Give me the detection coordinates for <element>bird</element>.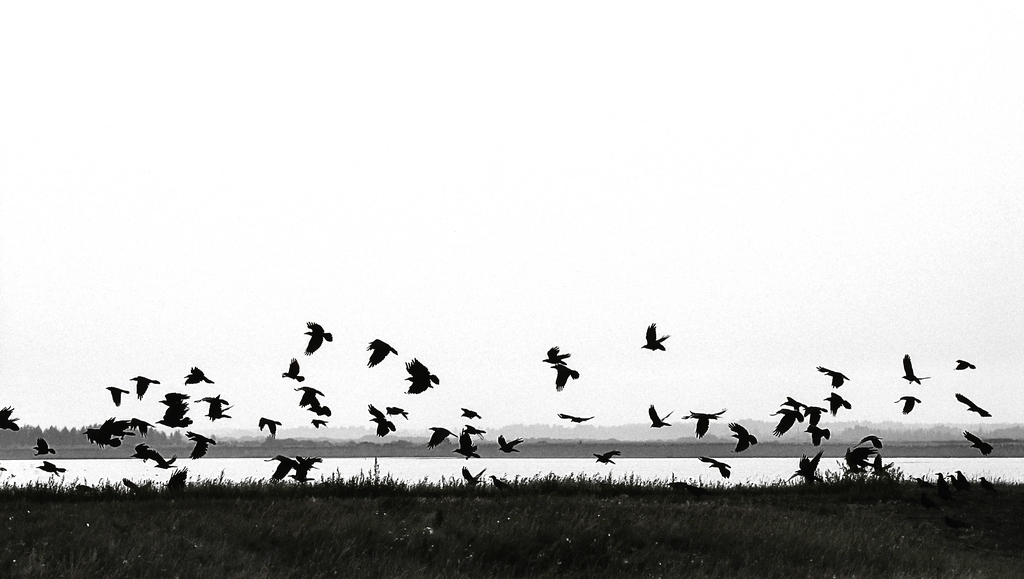
(125, 439, 159, 461).
